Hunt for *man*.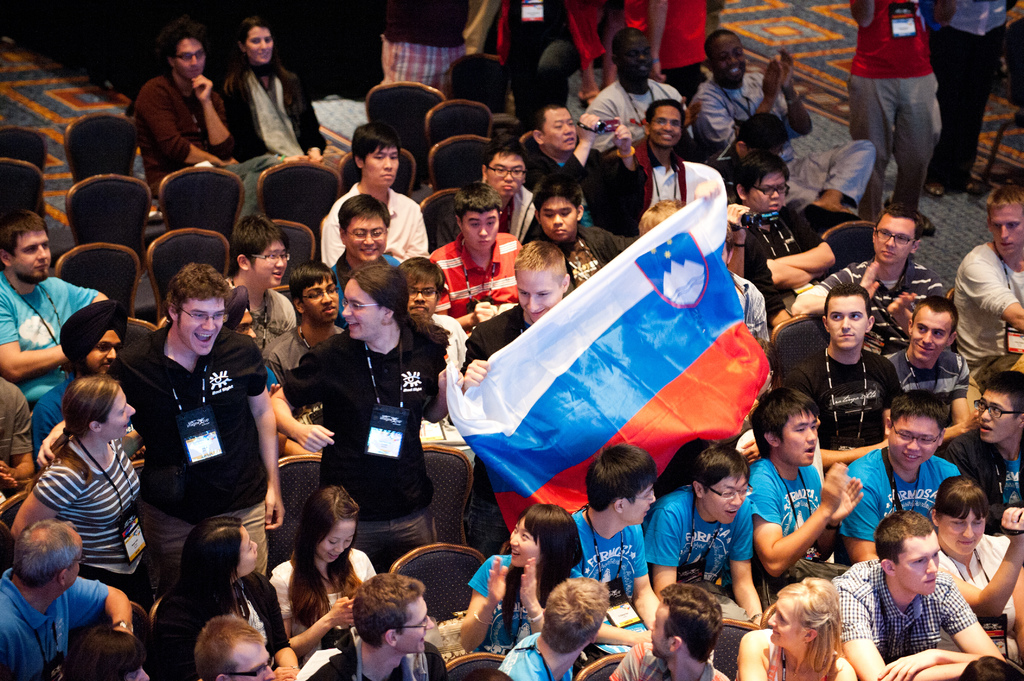
Hunted down at box=[0, 204, 111, 397].
